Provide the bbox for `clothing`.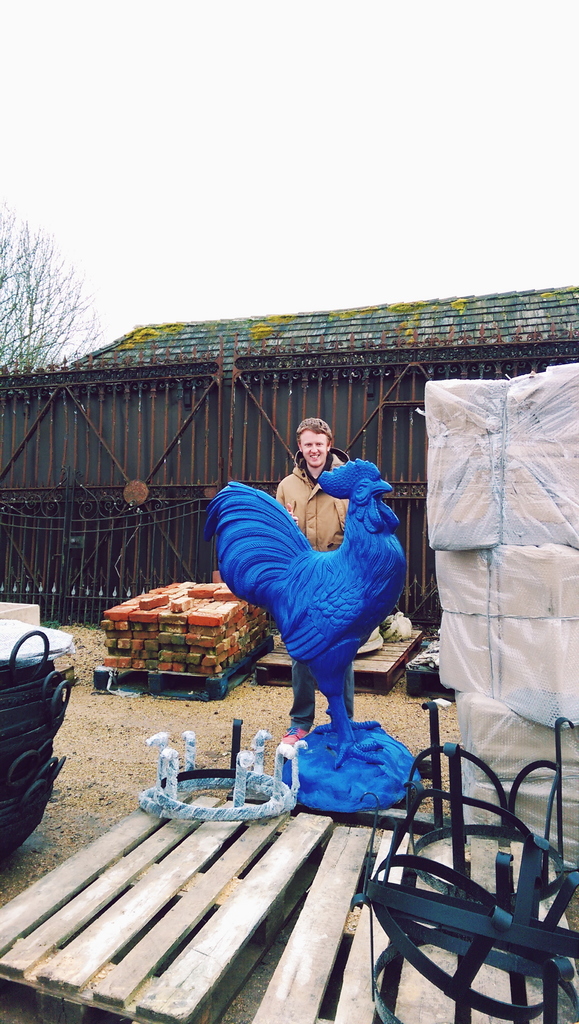
x1=208 y1=432 x2=401 y2=727.
